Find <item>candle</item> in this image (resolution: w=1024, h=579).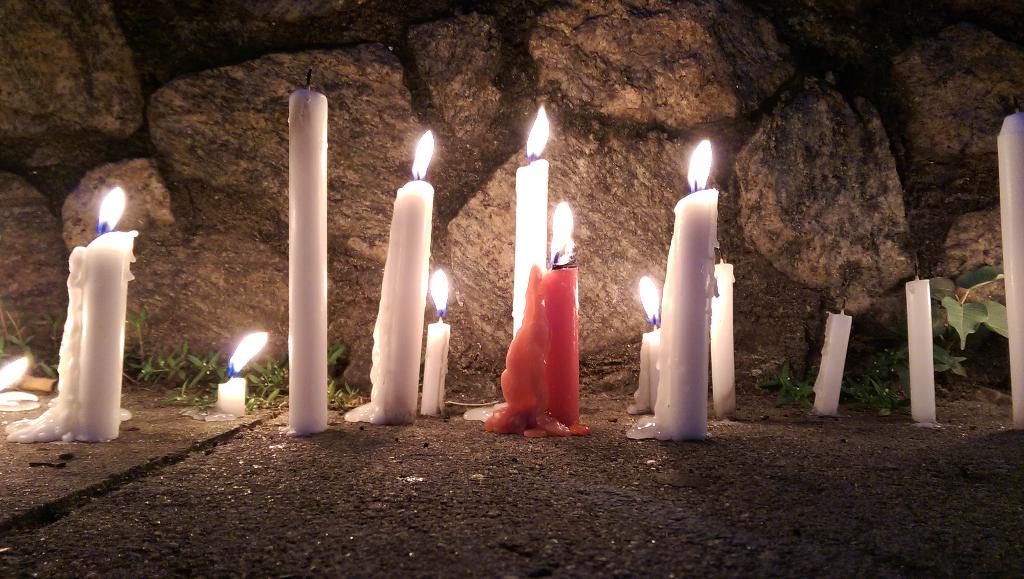
[x1=712, y1=240, x2=730, y2=420].
